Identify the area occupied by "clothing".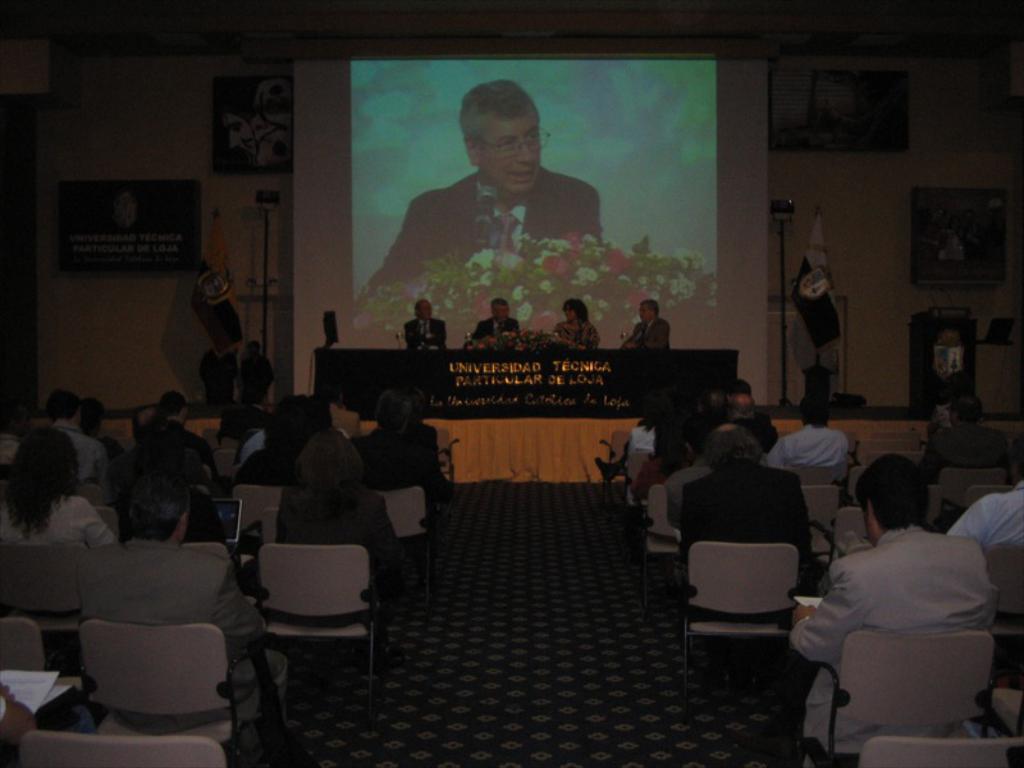
Area: [x1=347, y1=426, x2=434, y2=529].
